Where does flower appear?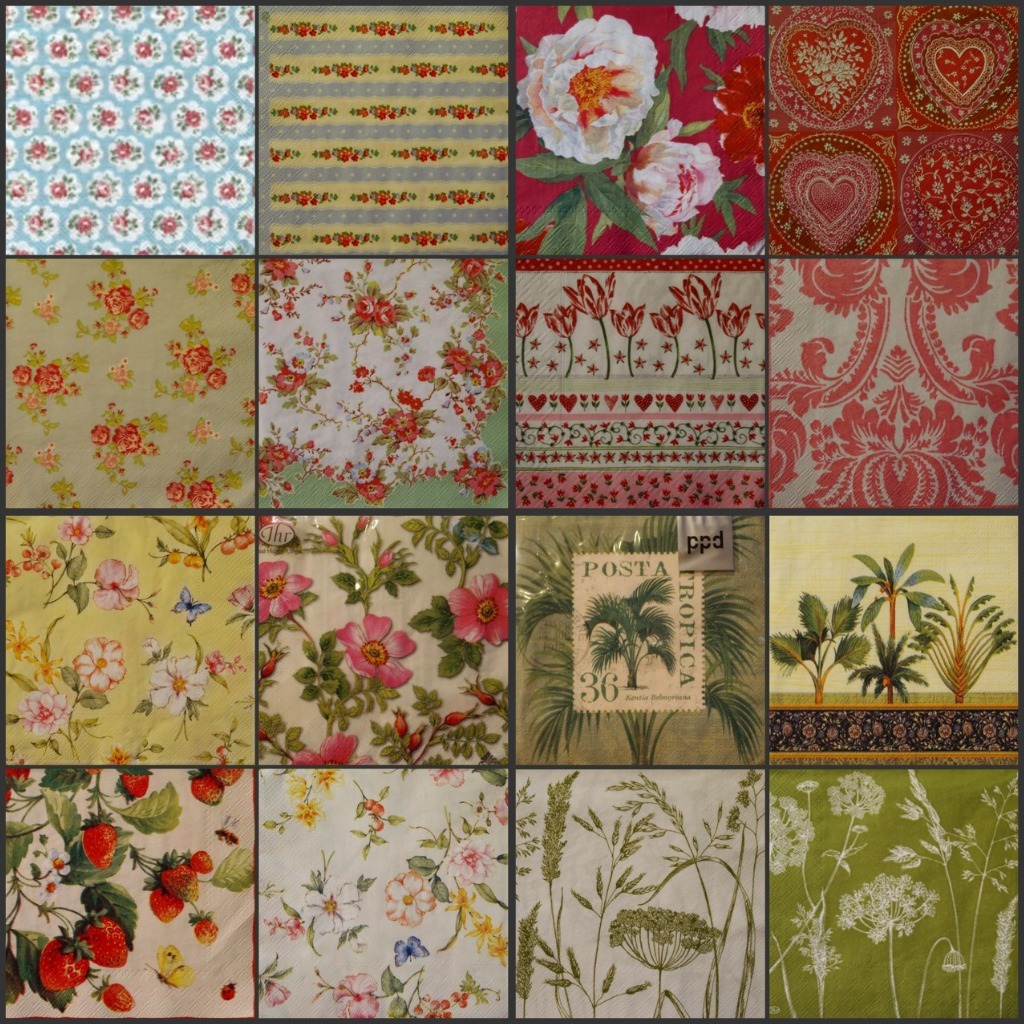
Appears at rect(391, 713, 408, 740).
